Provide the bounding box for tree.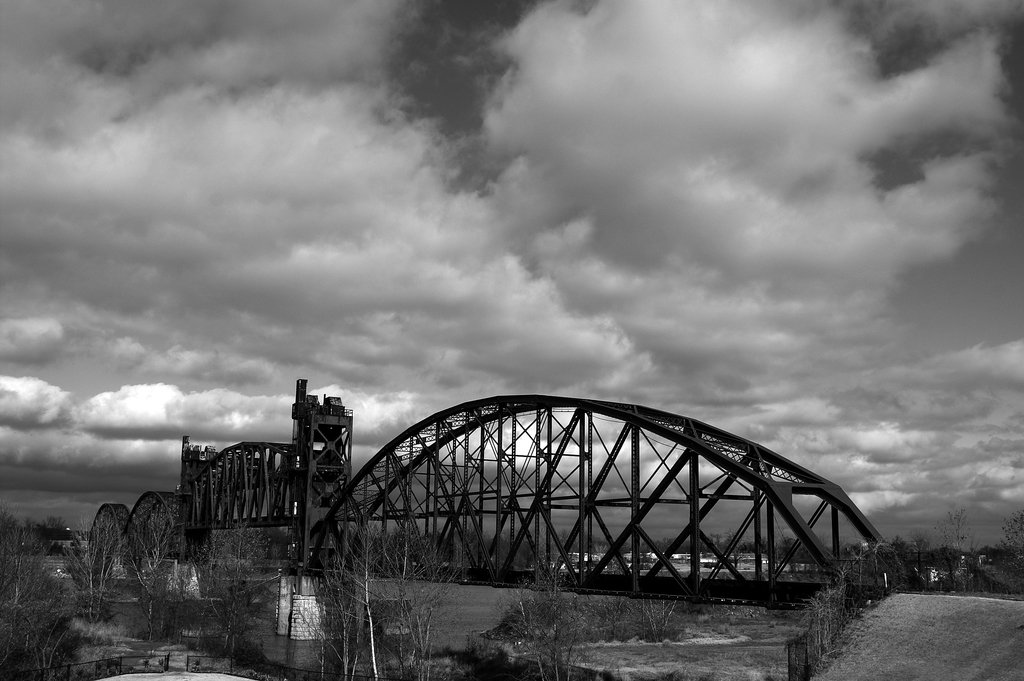
detection(50, 508, 125, 627).
